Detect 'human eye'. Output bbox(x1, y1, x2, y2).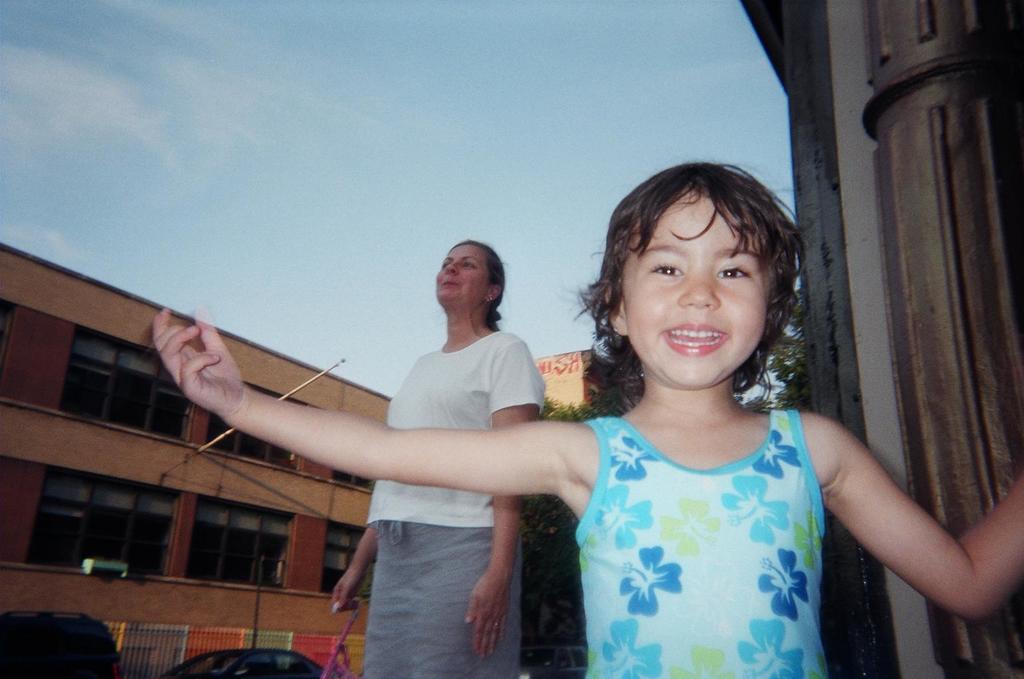
bbox(646, 253, 684, 286).
